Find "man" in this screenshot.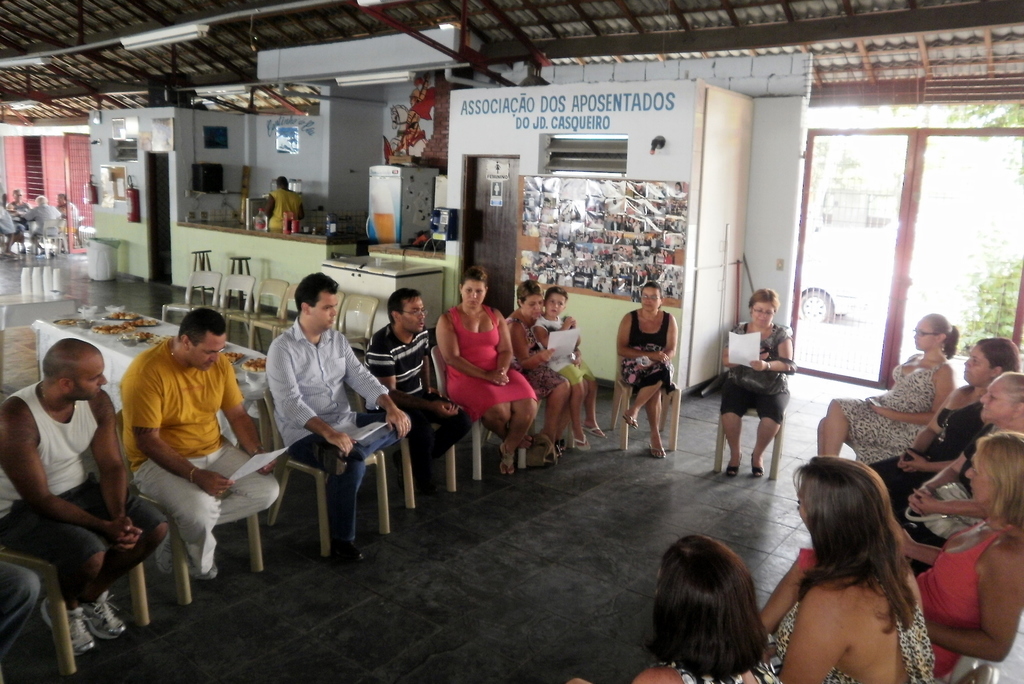
The bounding box for "man" is [x1=5, y1=187, x2=28, y2=216].
